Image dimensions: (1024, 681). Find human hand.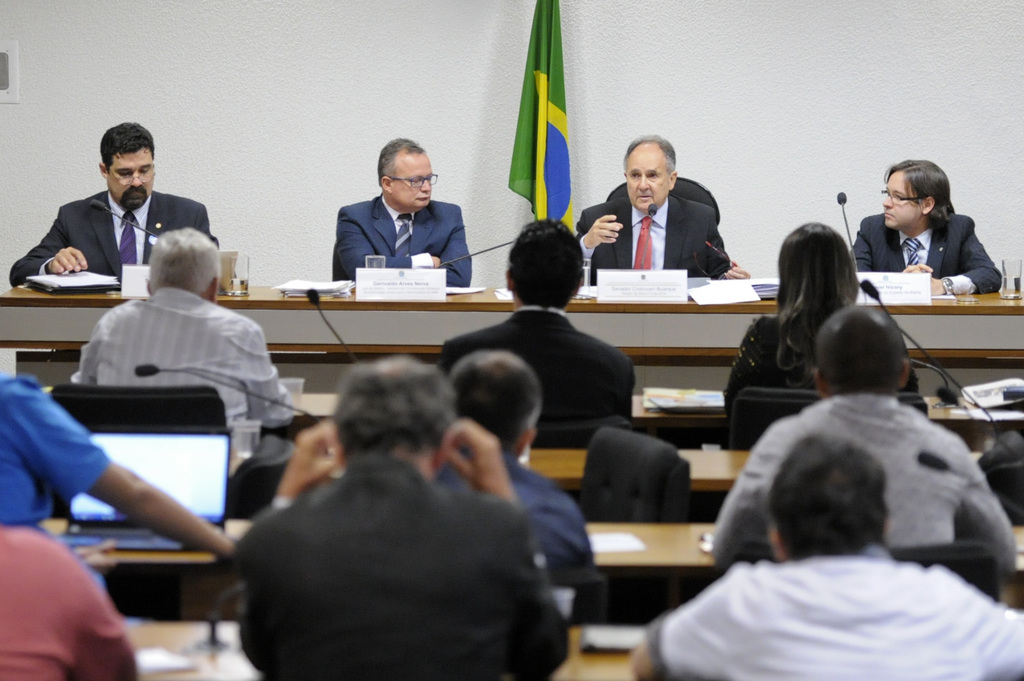
region(725, 263, 751, 279).
